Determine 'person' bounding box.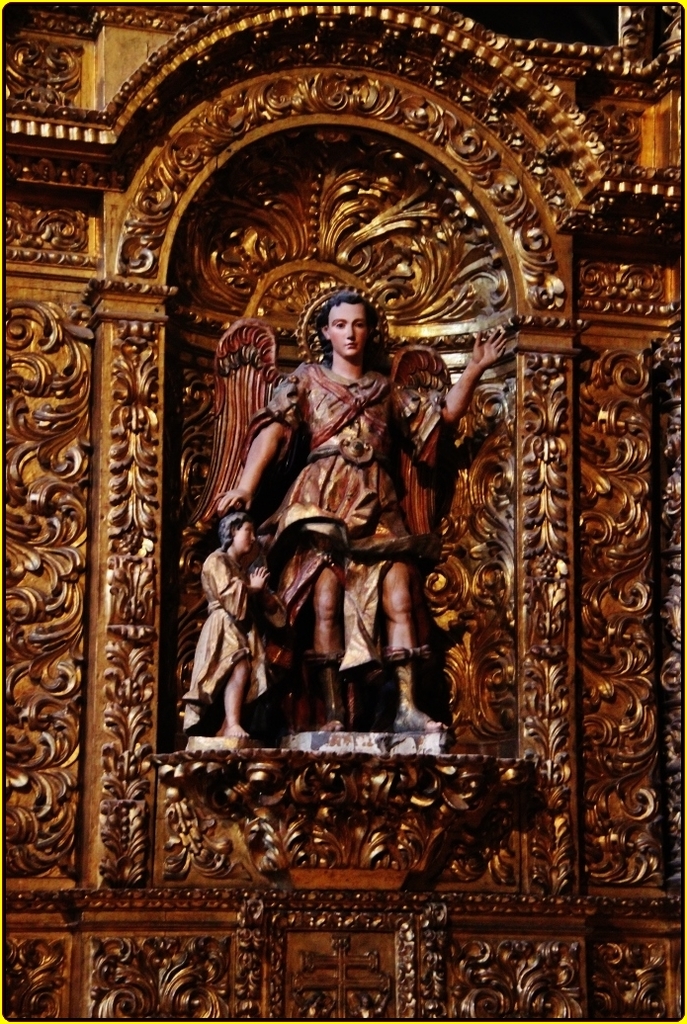
Determined: 236/290/455/782.
